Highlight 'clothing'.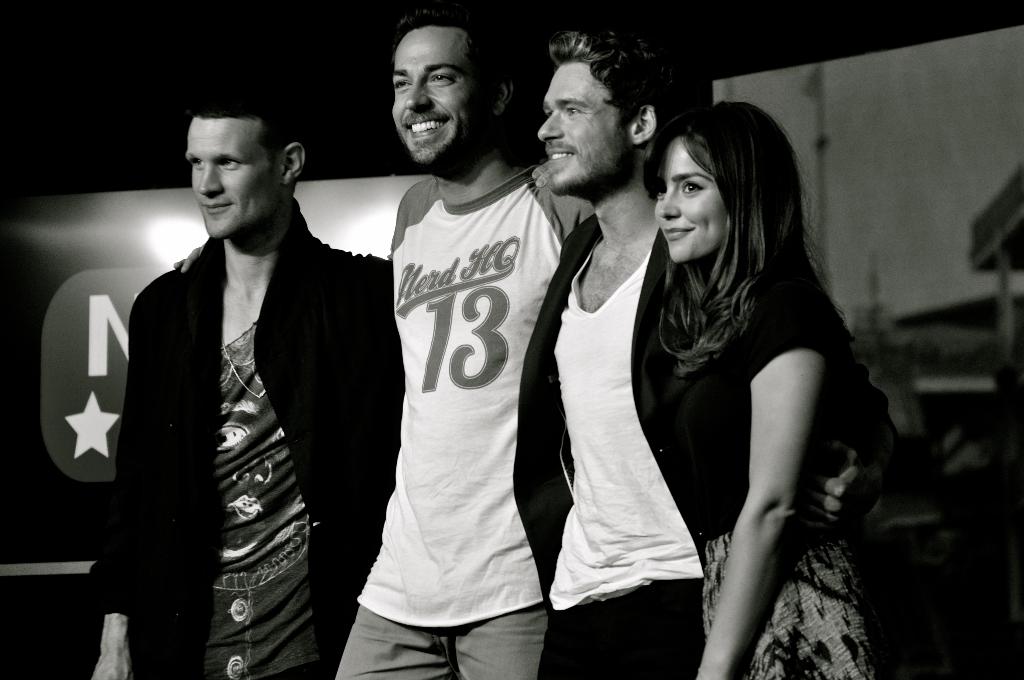
Highlighted region: (508,190,709,679).
